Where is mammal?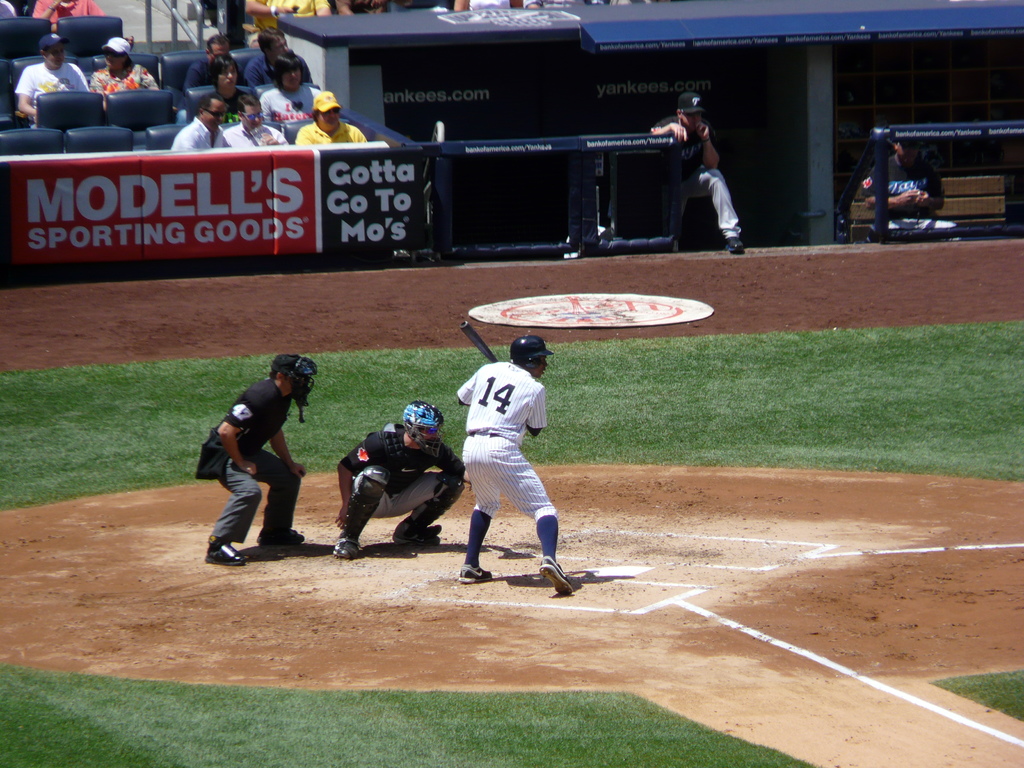
<box>195,56,252,107</box>.
